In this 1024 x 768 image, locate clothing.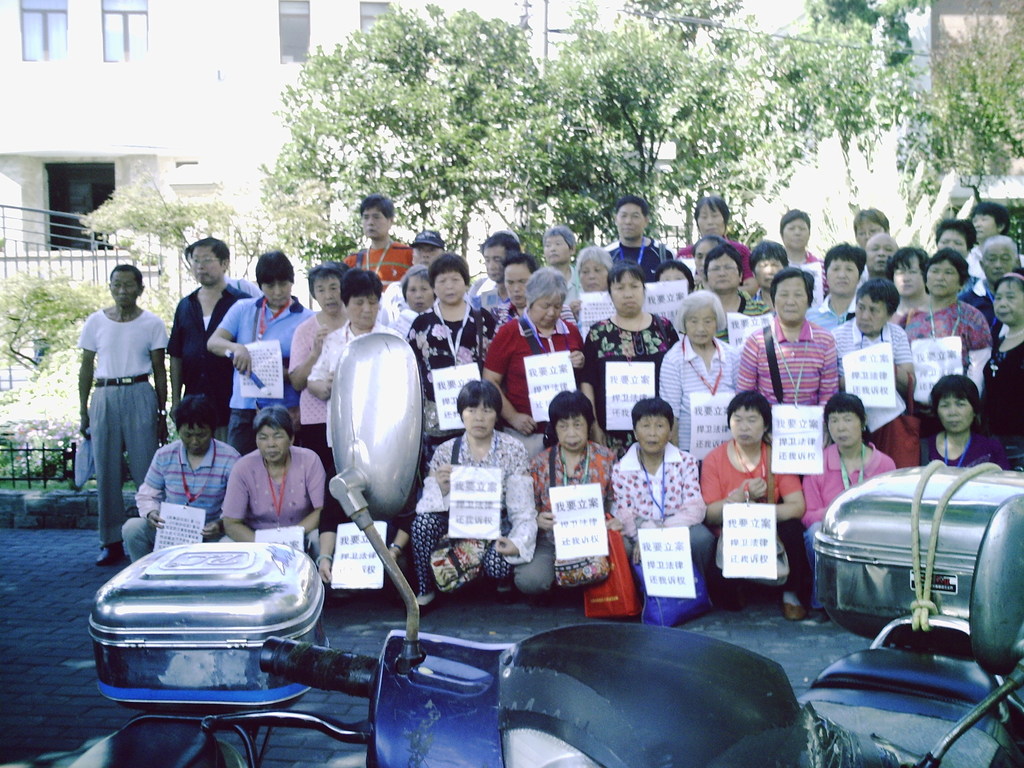
Bounding box: locate(830, 321, 909, 457).
